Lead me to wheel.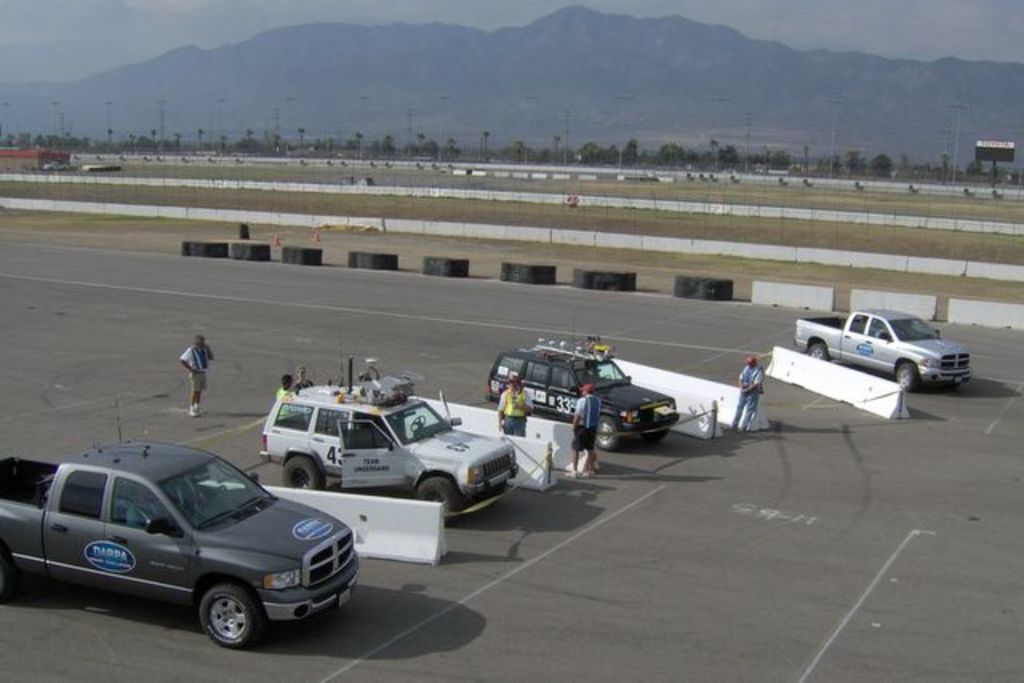
Lead to 197/581/270/646.
